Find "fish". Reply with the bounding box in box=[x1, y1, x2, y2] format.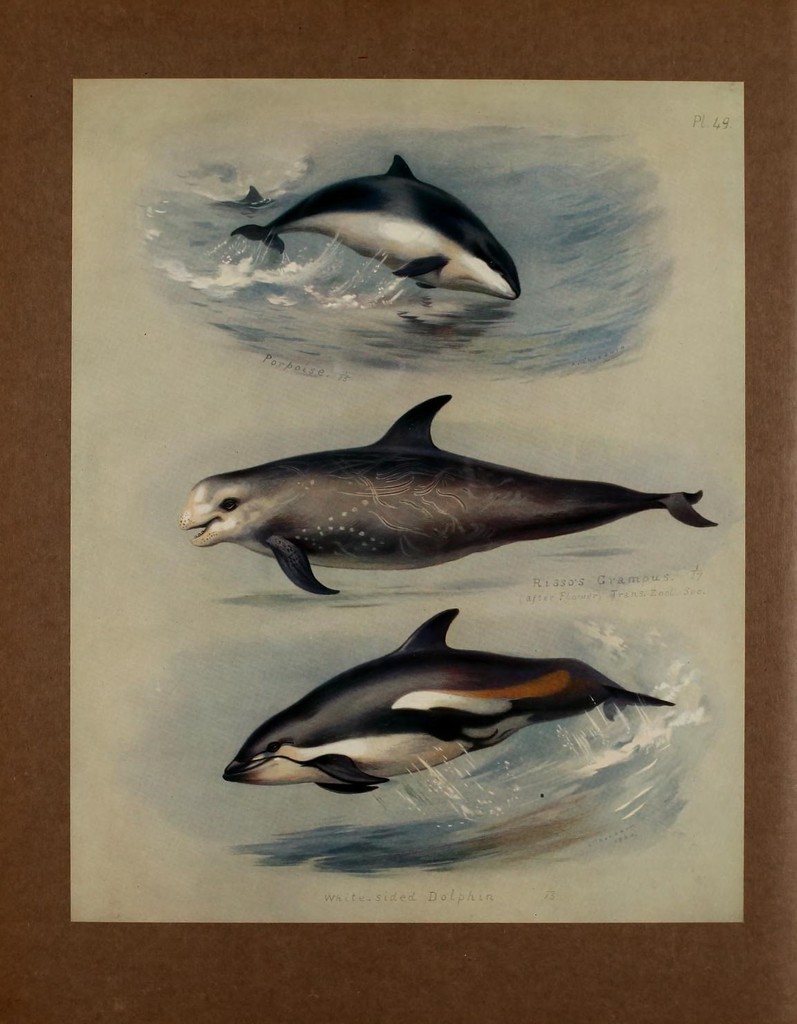
box=[226, 149, 526, 303].
